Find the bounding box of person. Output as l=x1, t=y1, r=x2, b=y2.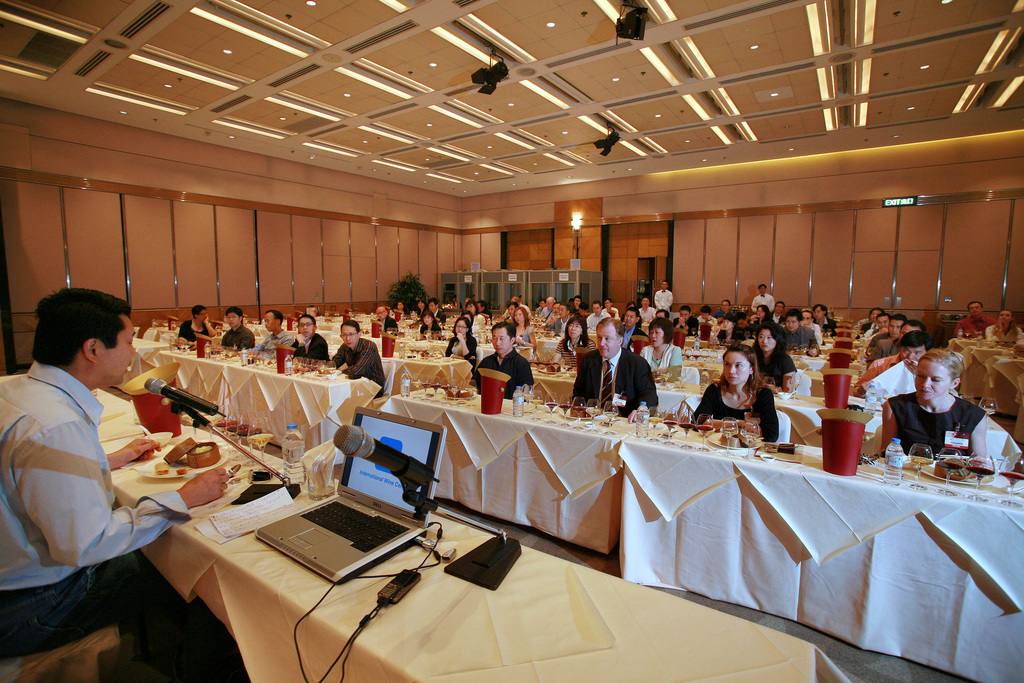
l=957, t=303, r=993, b=329.
